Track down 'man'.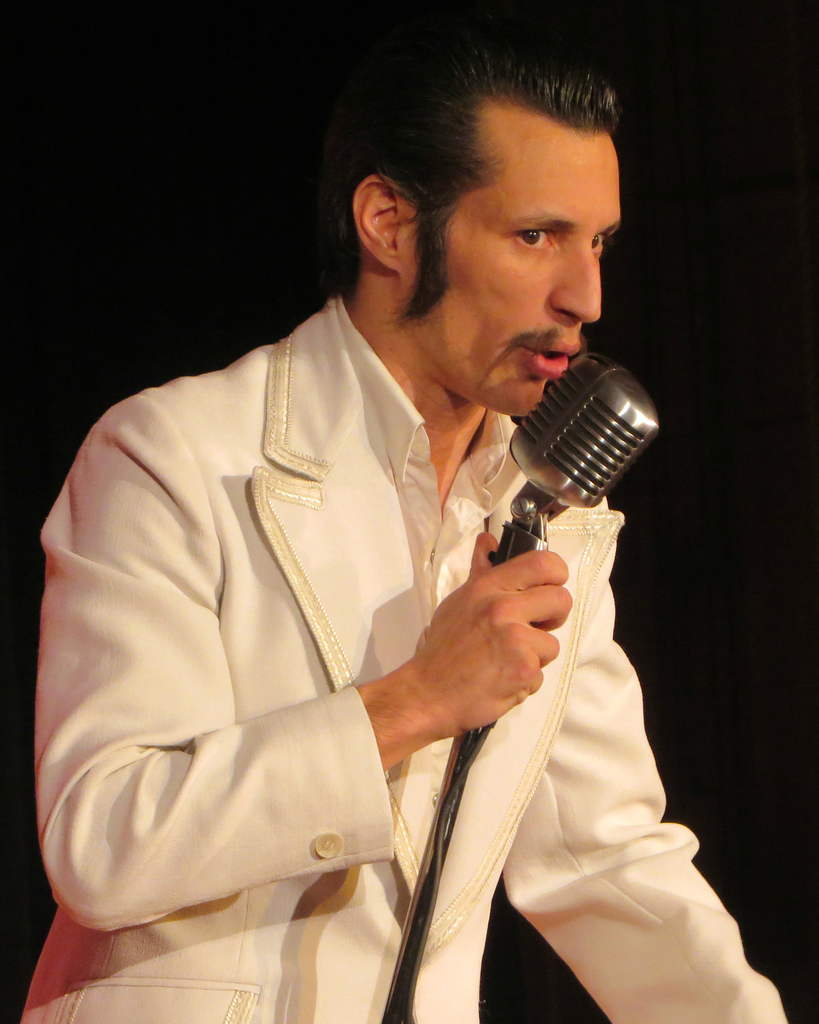
Tracked to (20, 24, 786, 1021).
